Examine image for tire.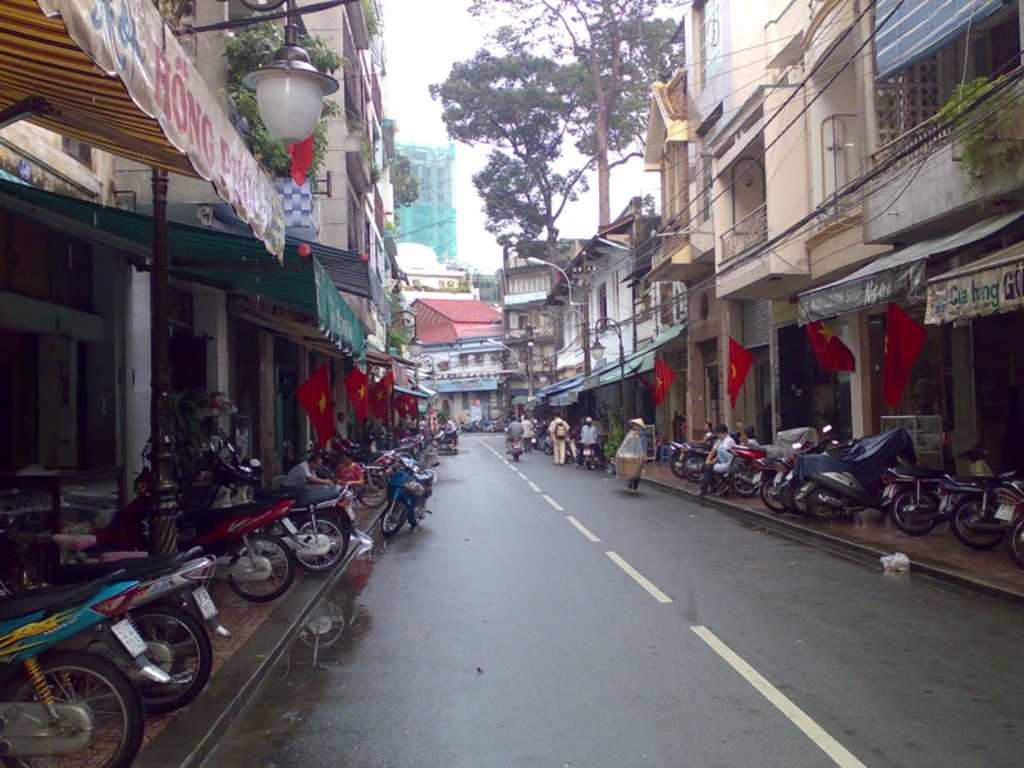
Examination result: bbox(950, 495, 996, 548).
